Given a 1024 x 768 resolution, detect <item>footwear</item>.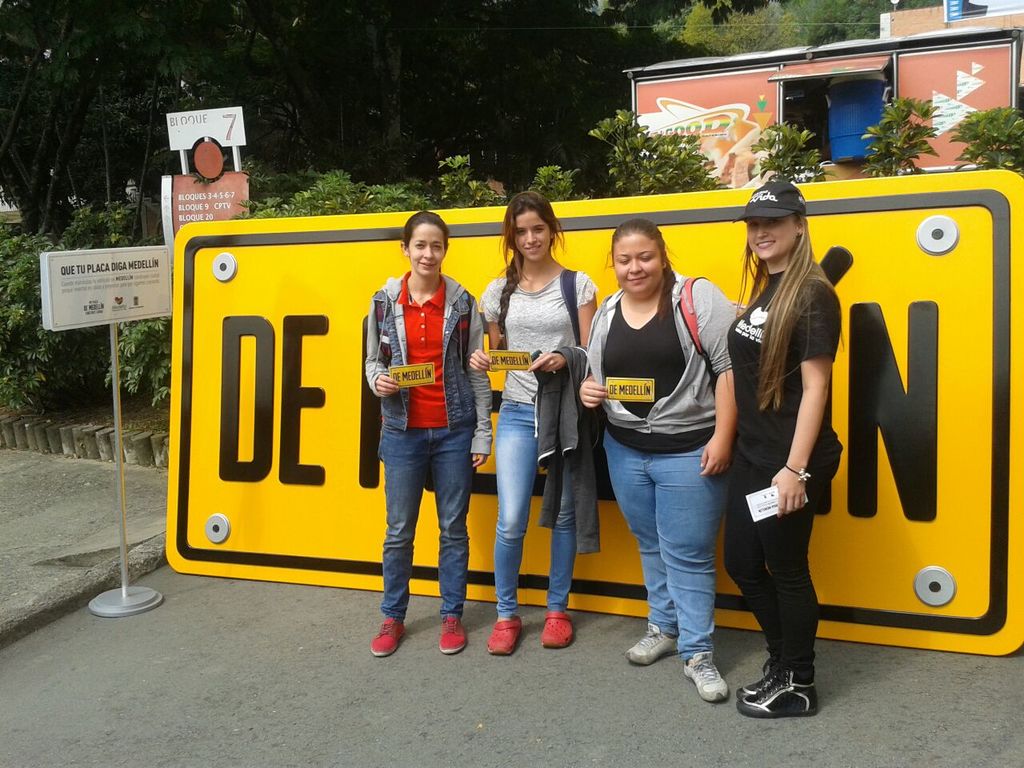
(538, 610, 586, 648).
